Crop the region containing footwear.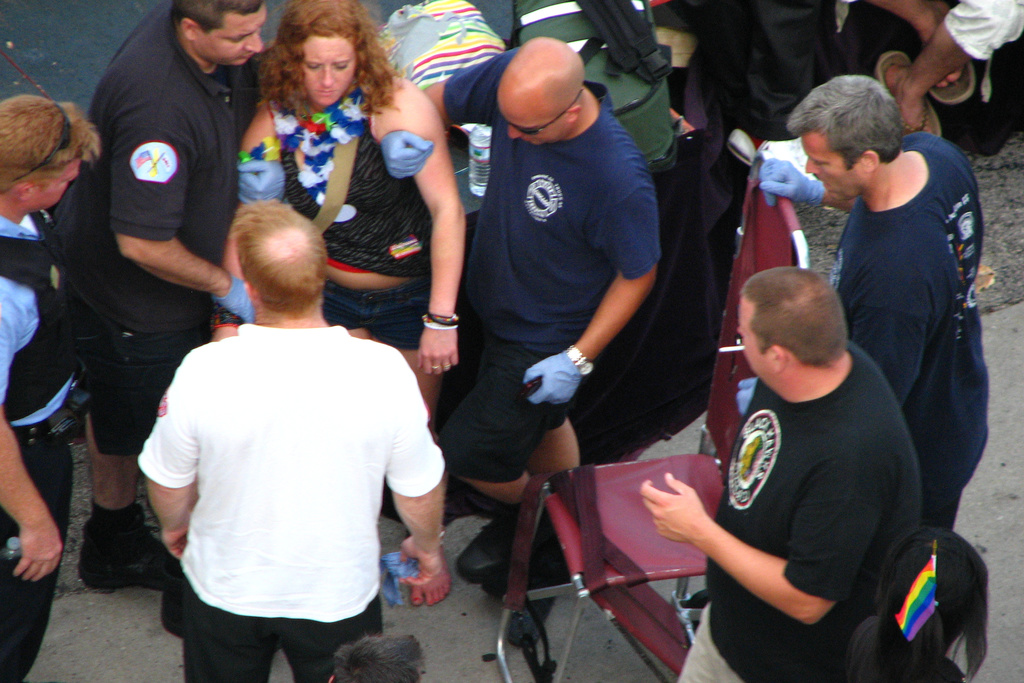
Crop region: 441 500 545 604.
